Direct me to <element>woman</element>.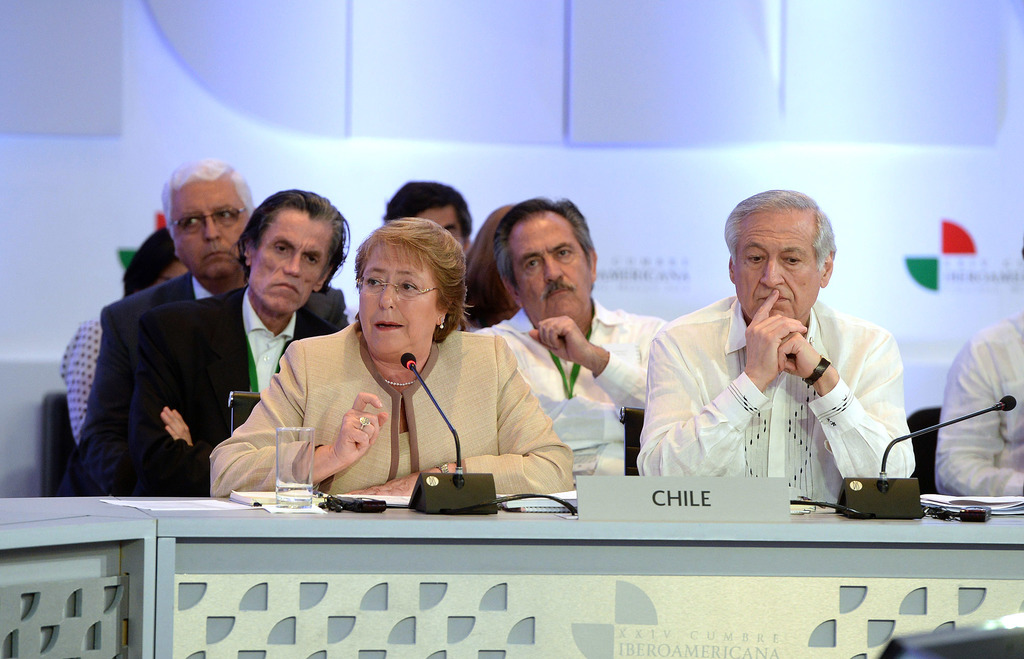
Direction: 204,221,575,492.
